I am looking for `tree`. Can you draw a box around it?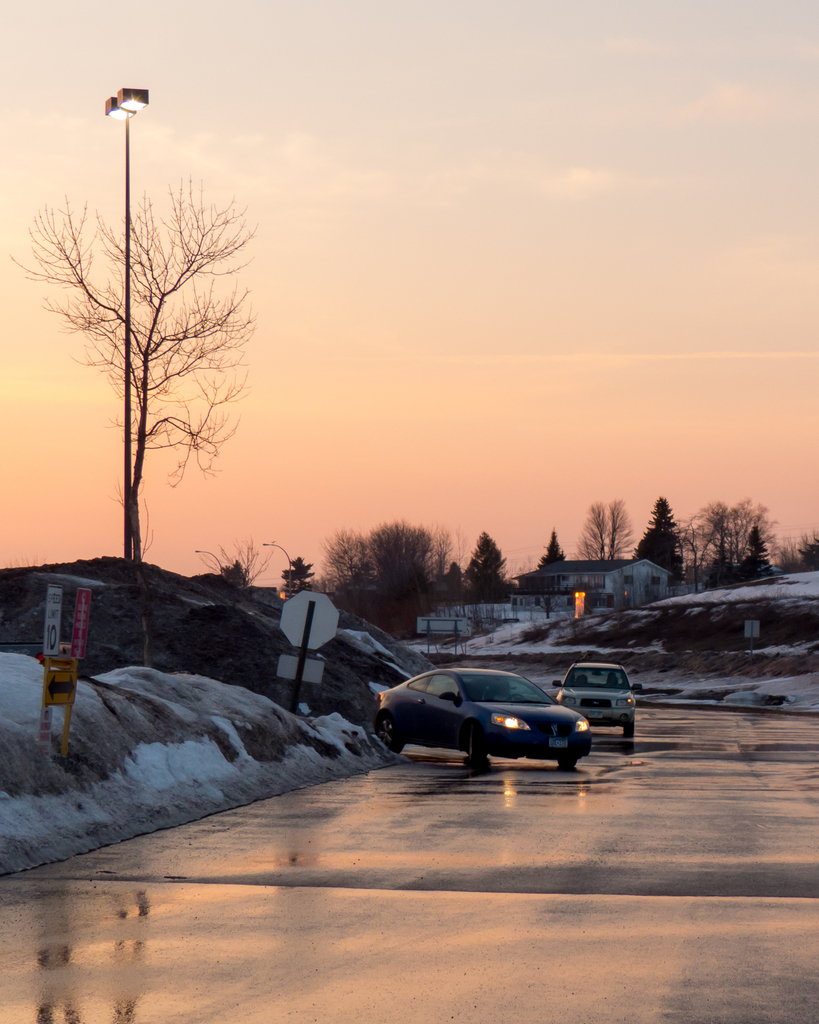
Sure, the bounding box is 466/531/508/603.
